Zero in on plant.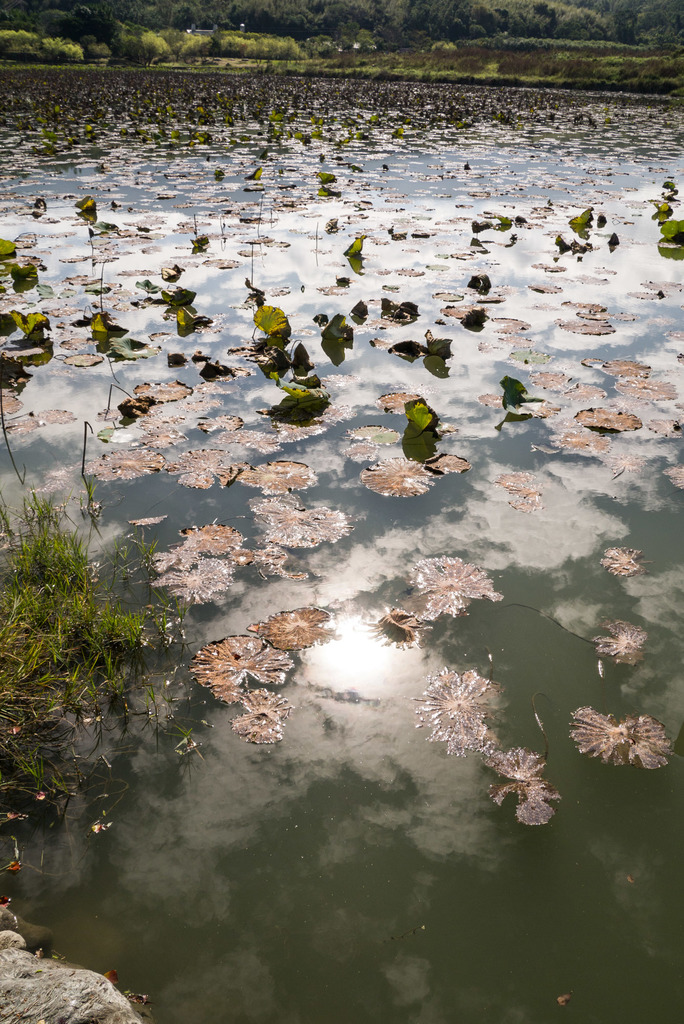
Zeroed in: crop(16, 247, 45, 273).
